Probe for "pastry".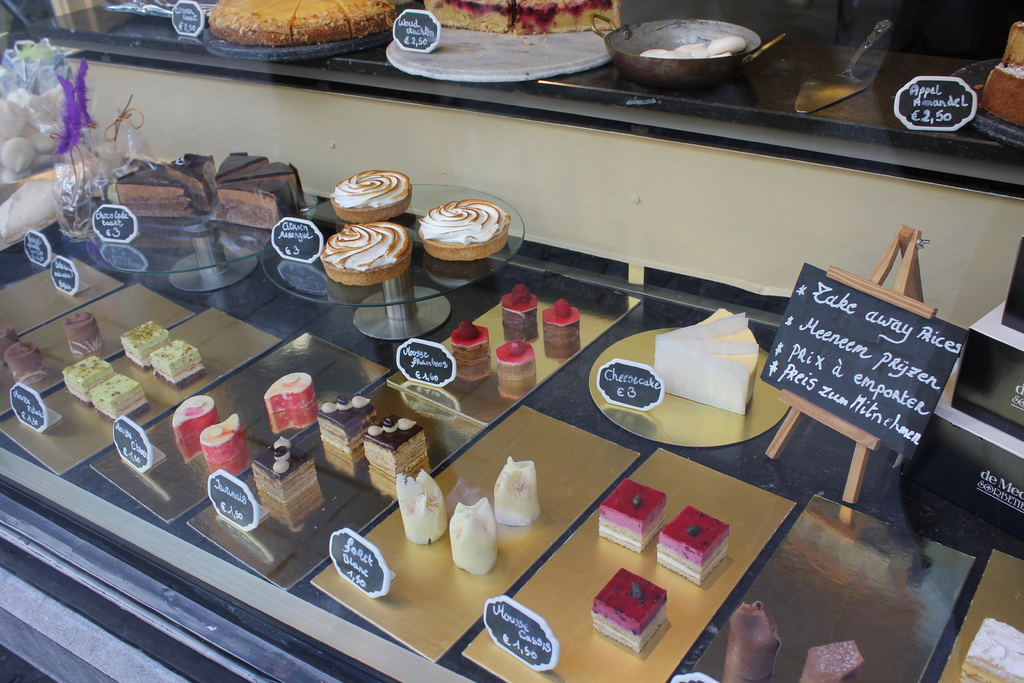
Probe result: (595, 477, 666, 558).
